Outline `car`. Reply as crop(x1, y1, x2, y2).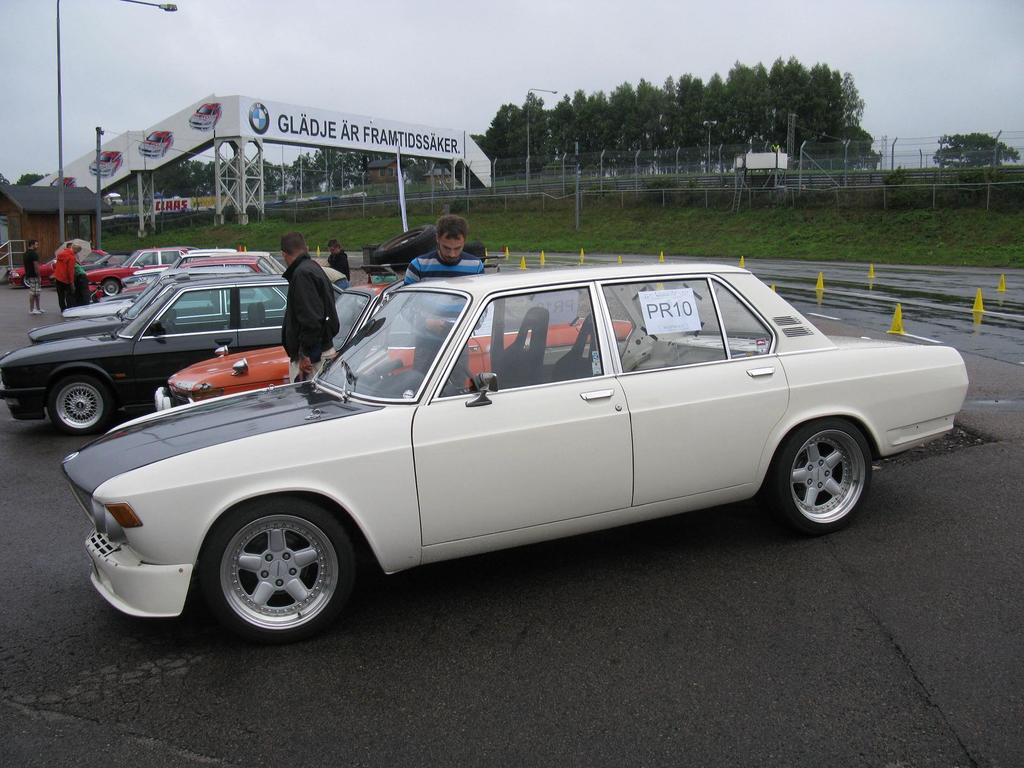
crop(145, 276, 636, 408).
